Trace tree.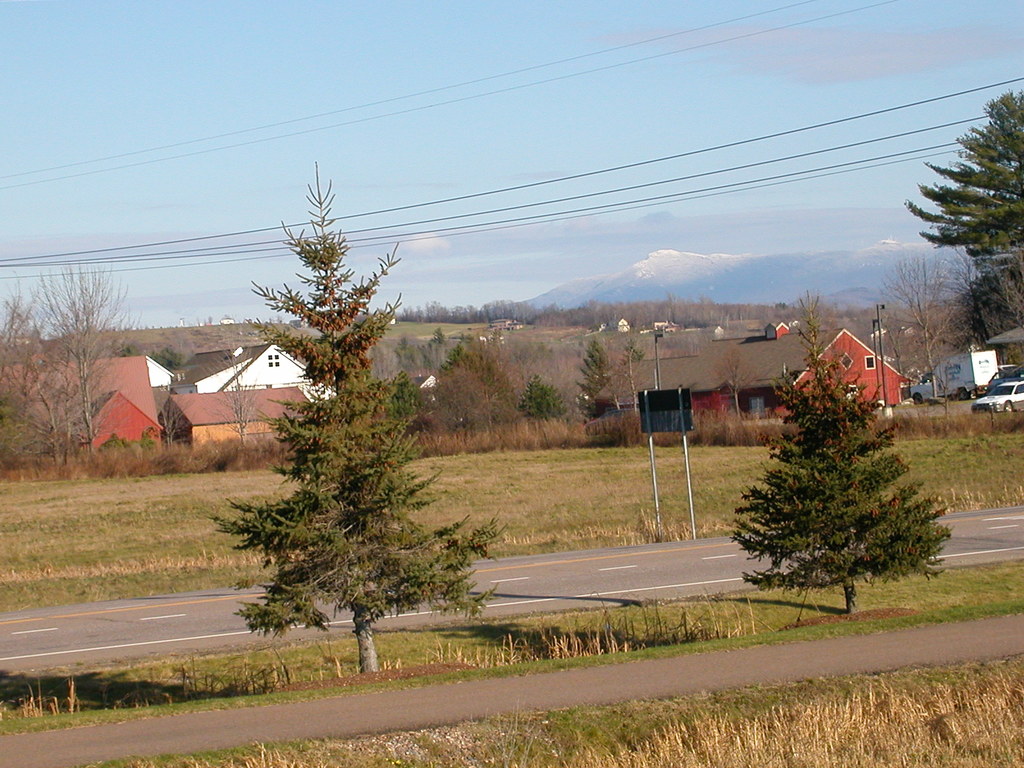
Traced to [left=150, top=346, right=186, bottom=372].
